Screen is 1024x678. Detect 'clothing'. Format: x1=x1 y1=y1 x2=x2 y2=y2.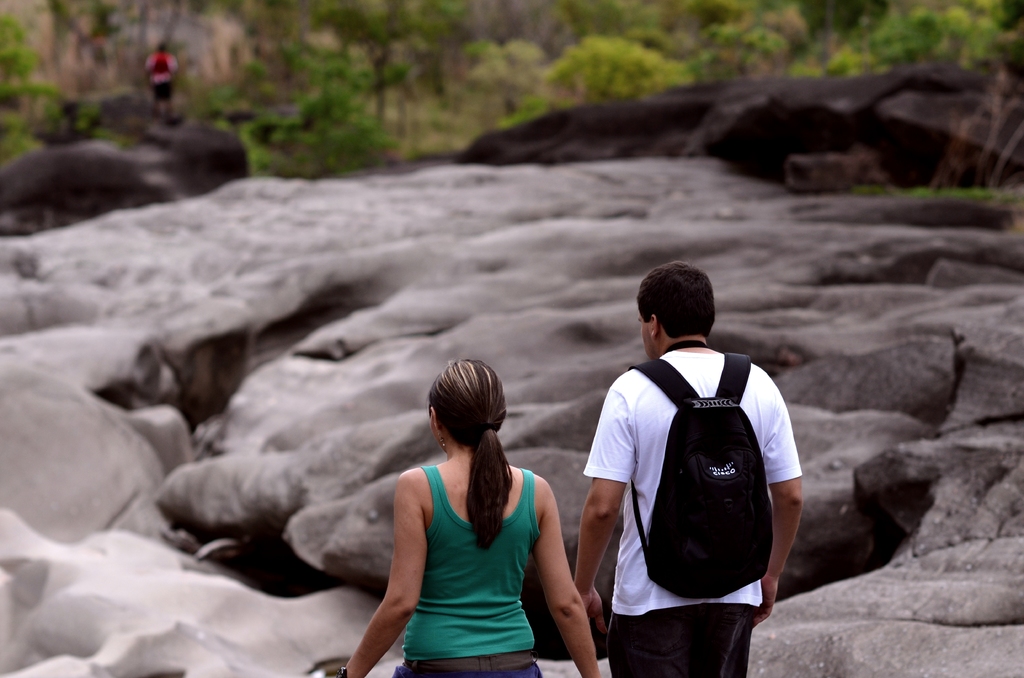
x1=584 y1=341 x2=805 y2=677.
